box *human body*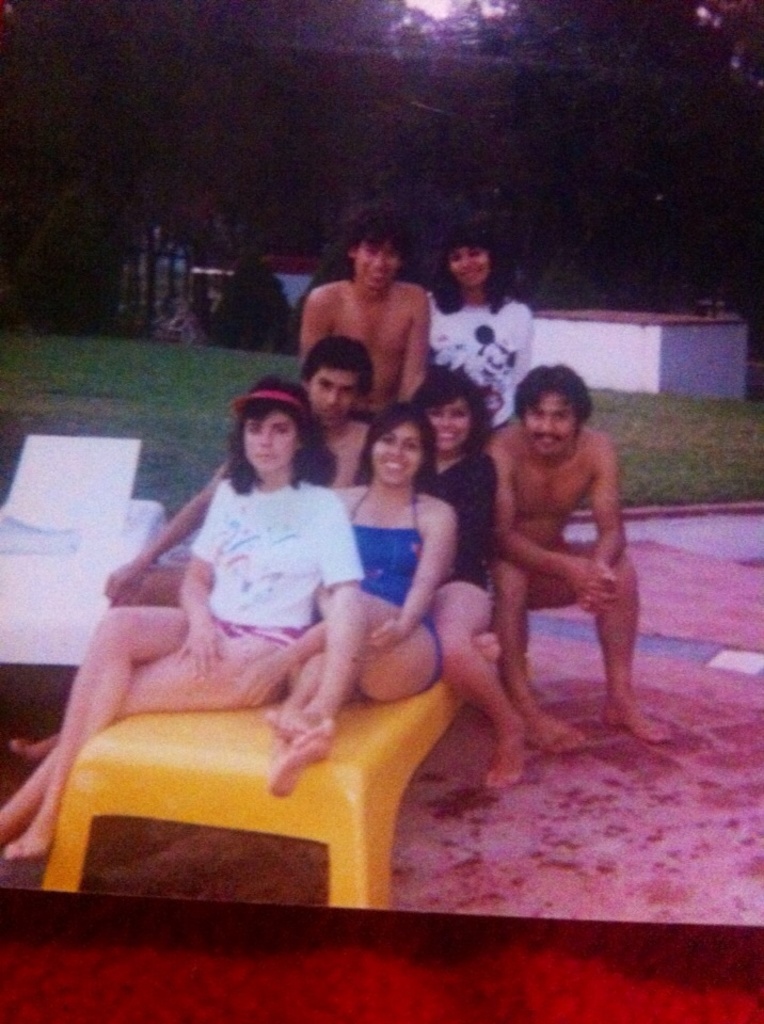
(295,279,430,409)
